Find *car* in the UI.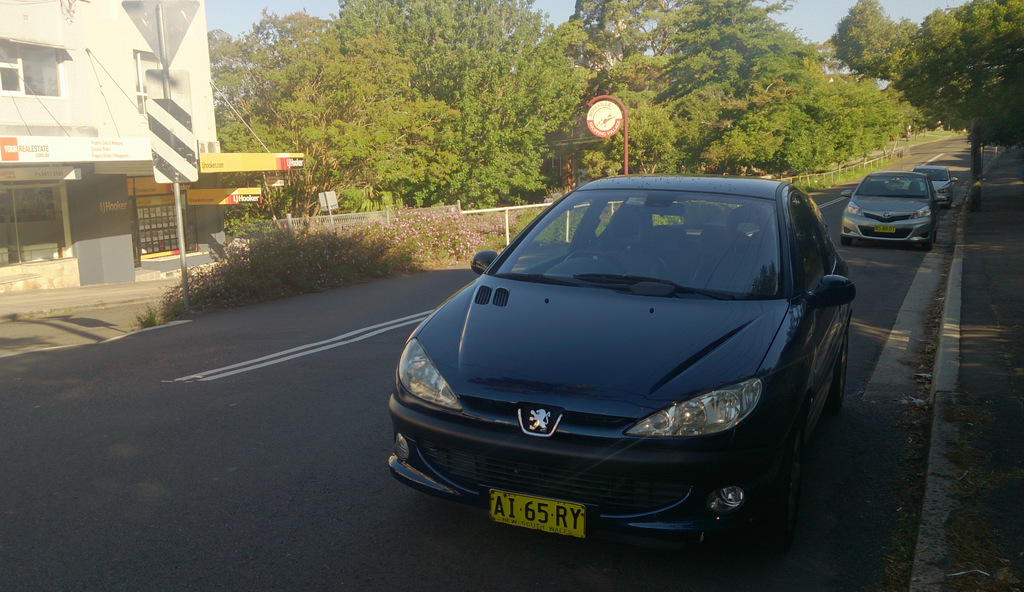
UI element at [left=836, top=169, right=935, bottom=247].
